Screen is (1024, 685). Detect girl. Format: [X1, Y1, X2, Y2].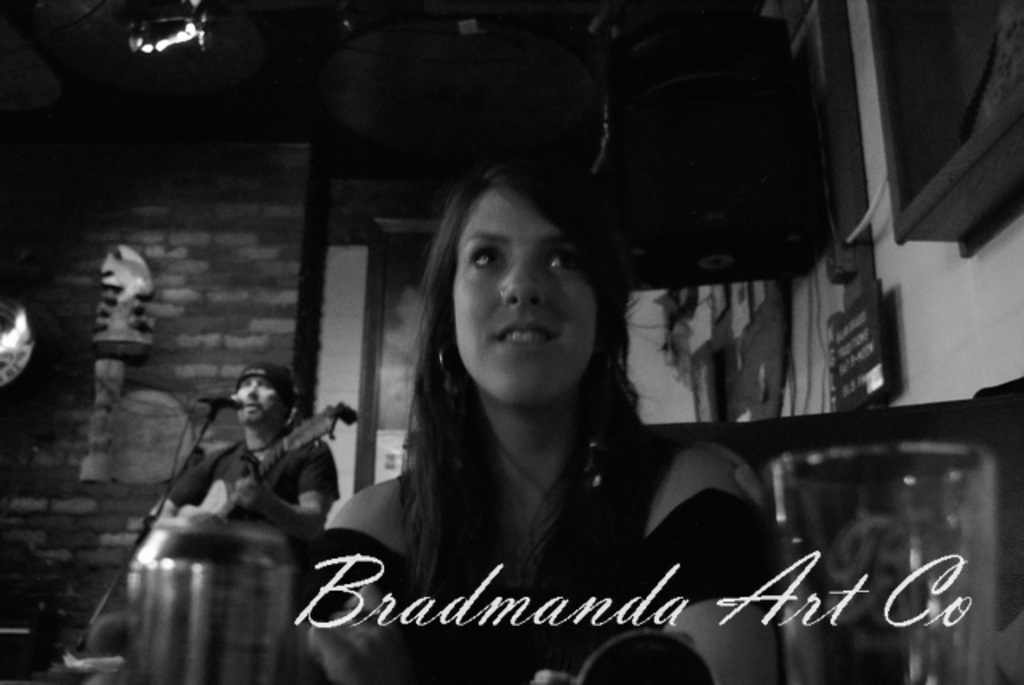
[312, 154, 781, 683].
